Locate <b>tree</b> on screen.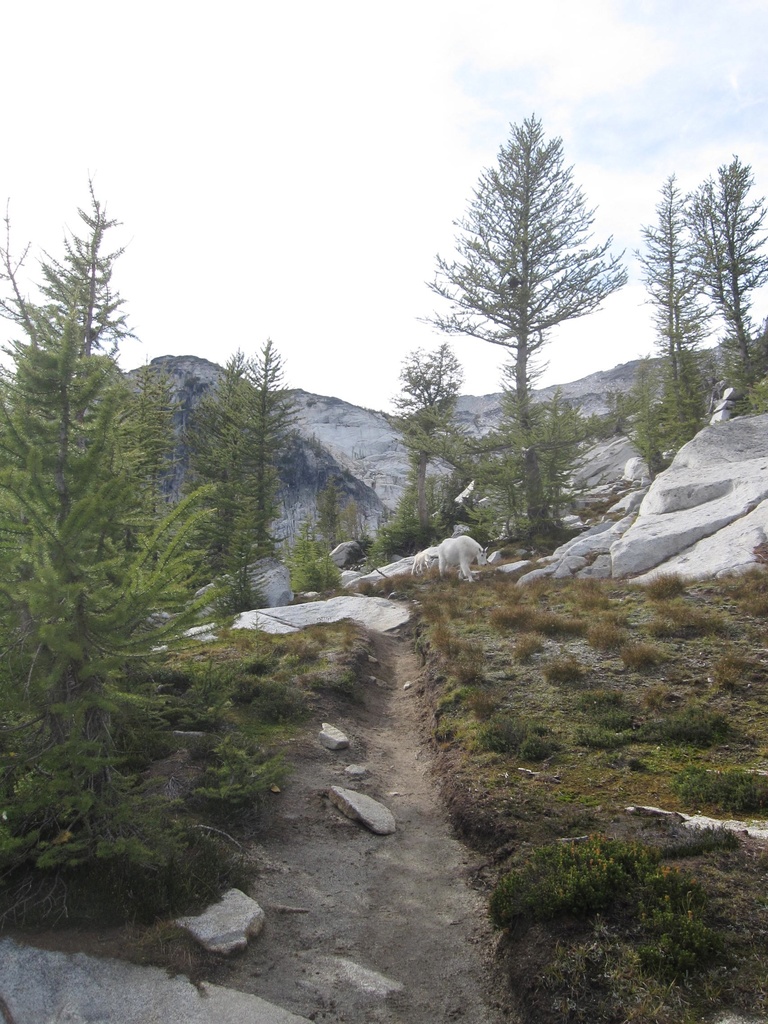
On screen at 488, 385, 584, 555.
